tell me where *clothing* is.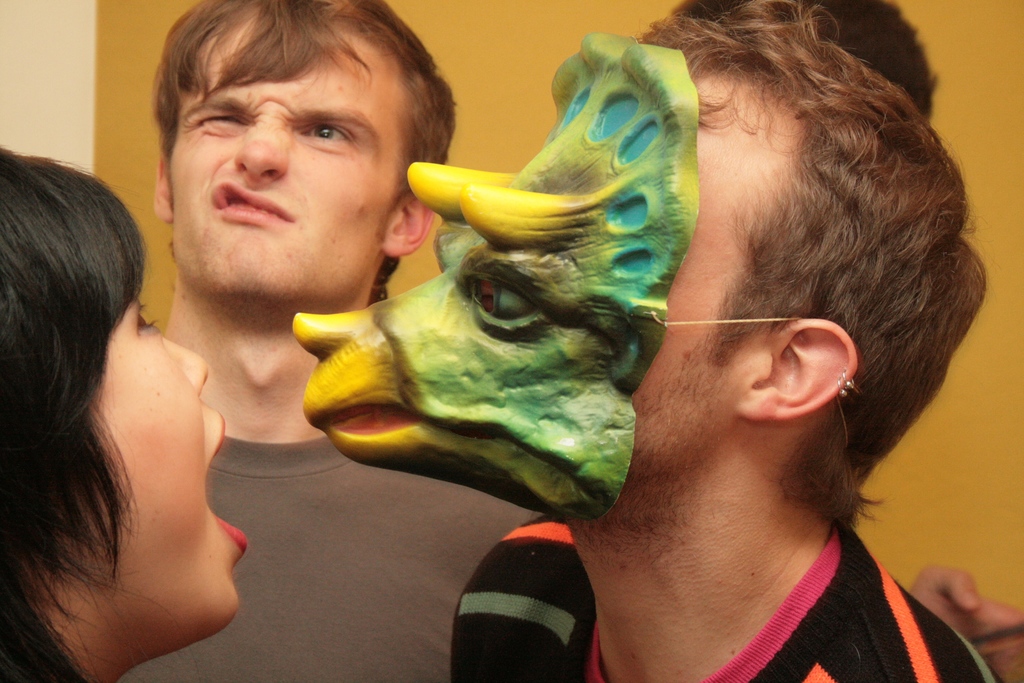
*clothing* is at 112 418 561 682.
